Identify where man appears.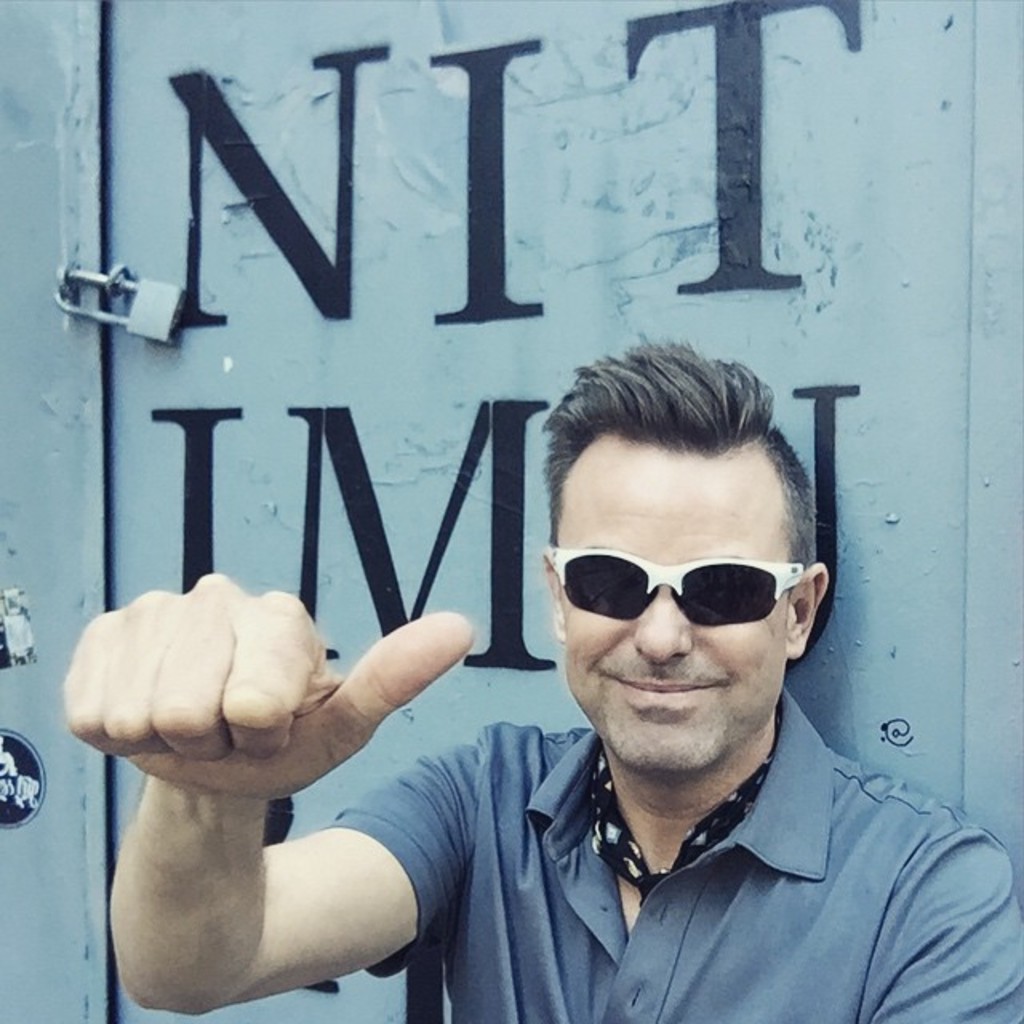
Appears at detection(54, 344, 1022, 1022).
